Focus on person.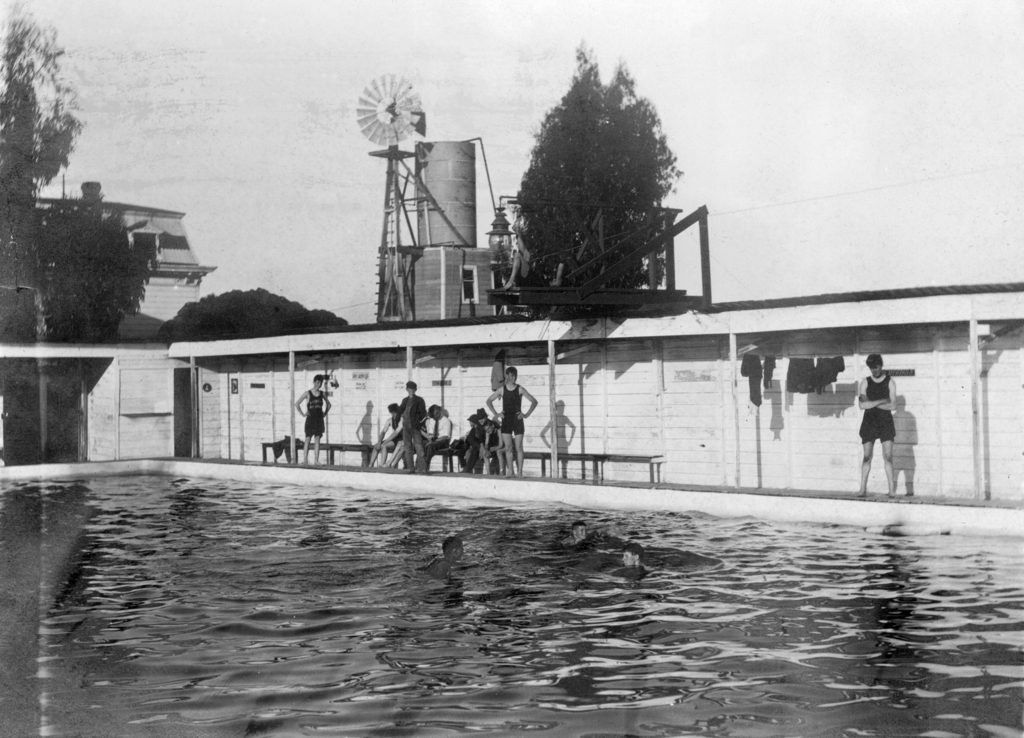
Focused at crop(423, 402, 449, 466).
